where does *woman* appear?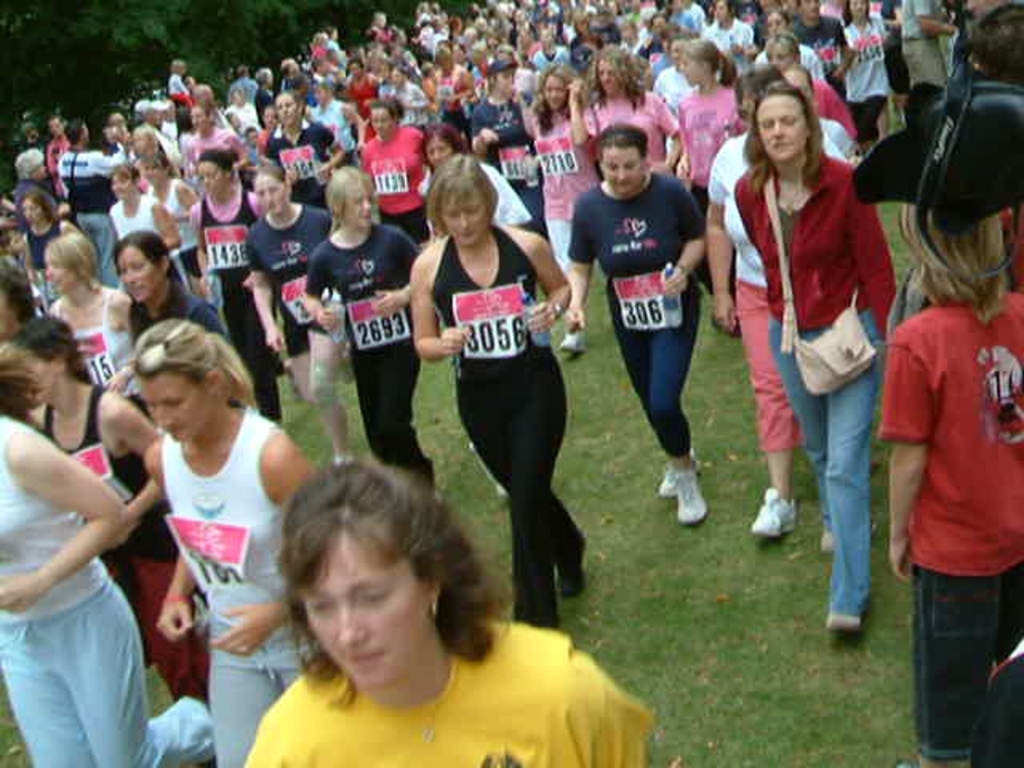
Appears at locate(0, 355, 211, 766).
